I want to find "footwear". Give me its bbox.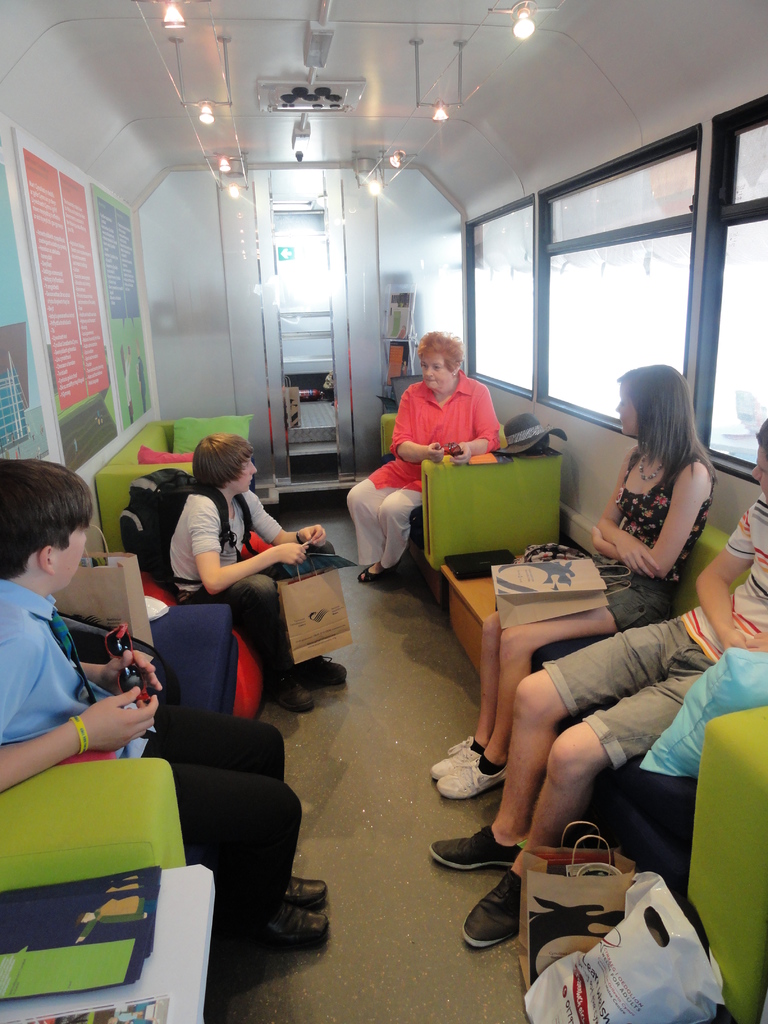
{"left": 282, "top": 875, "right": 322, "bottom": 912}.
